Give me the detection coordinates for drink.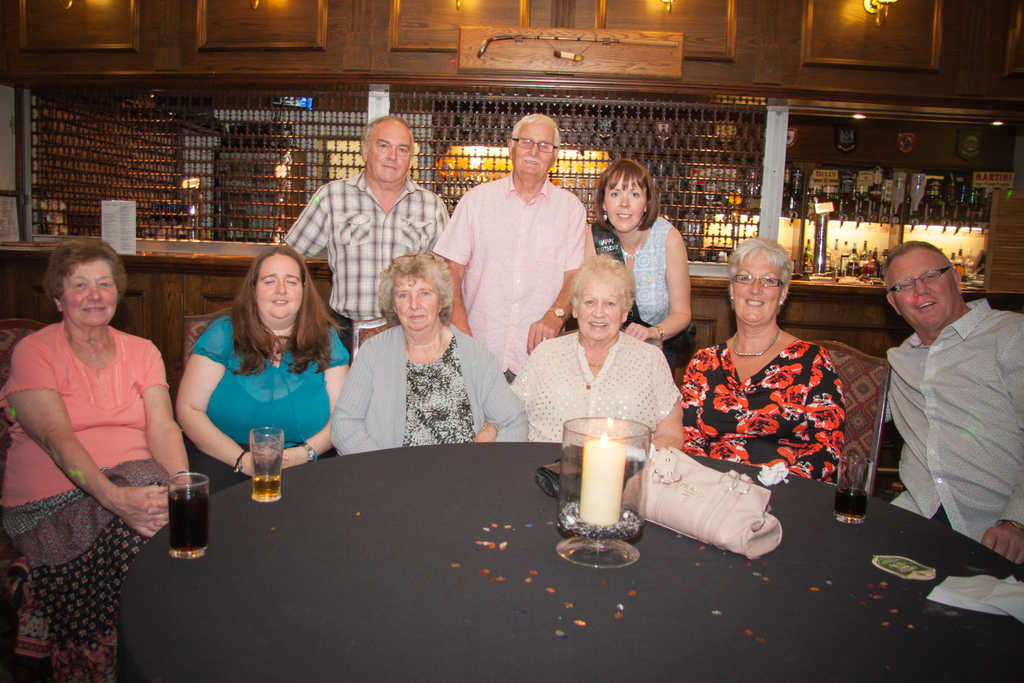
rect(167, 484, 212, 550).
